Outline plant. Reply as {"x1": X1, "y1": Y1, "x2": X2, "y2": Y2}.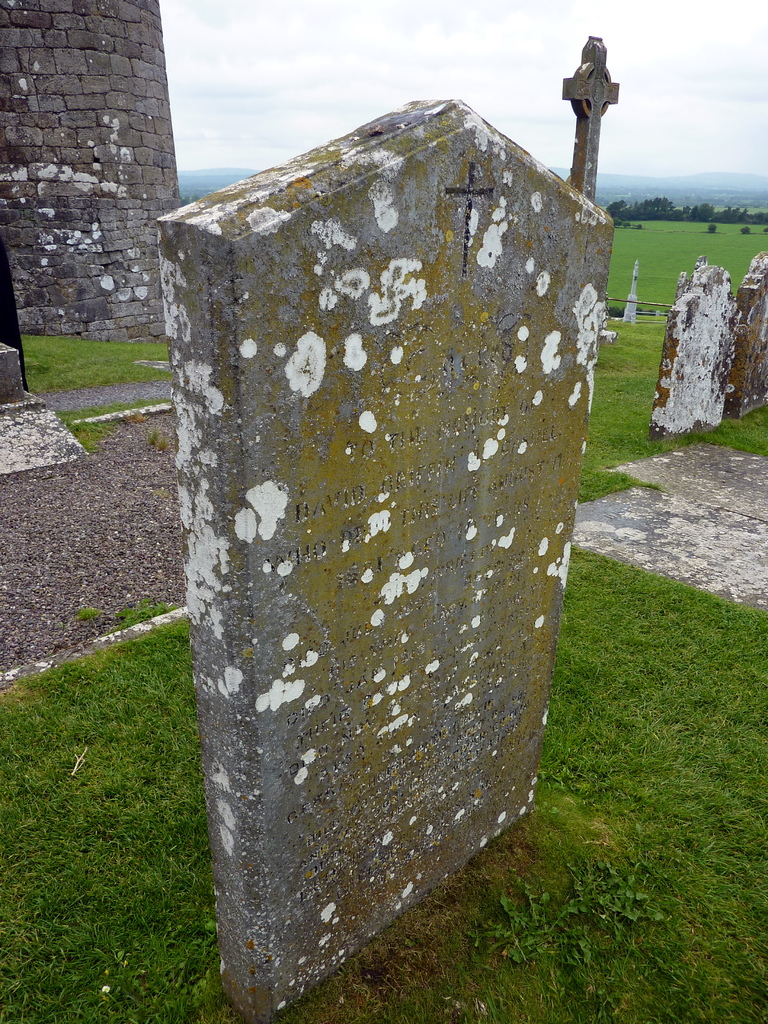
{"x1": 125, "y1": 588, "x2": 173, "y2": 627}.
